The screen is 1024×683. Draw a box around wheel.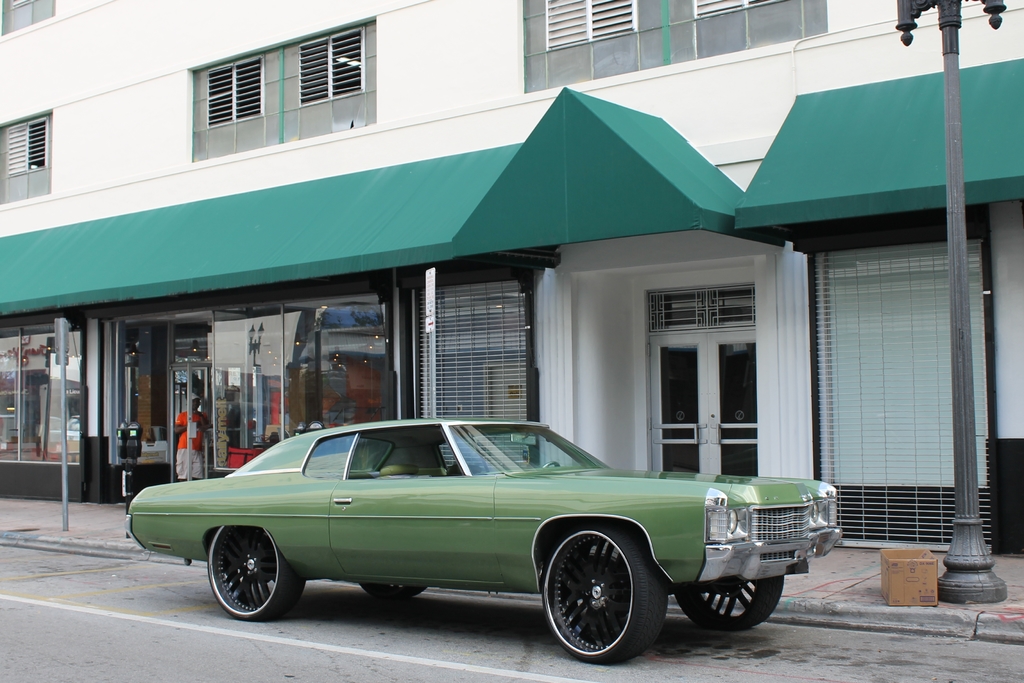
box(544, 459, 561, 470).
